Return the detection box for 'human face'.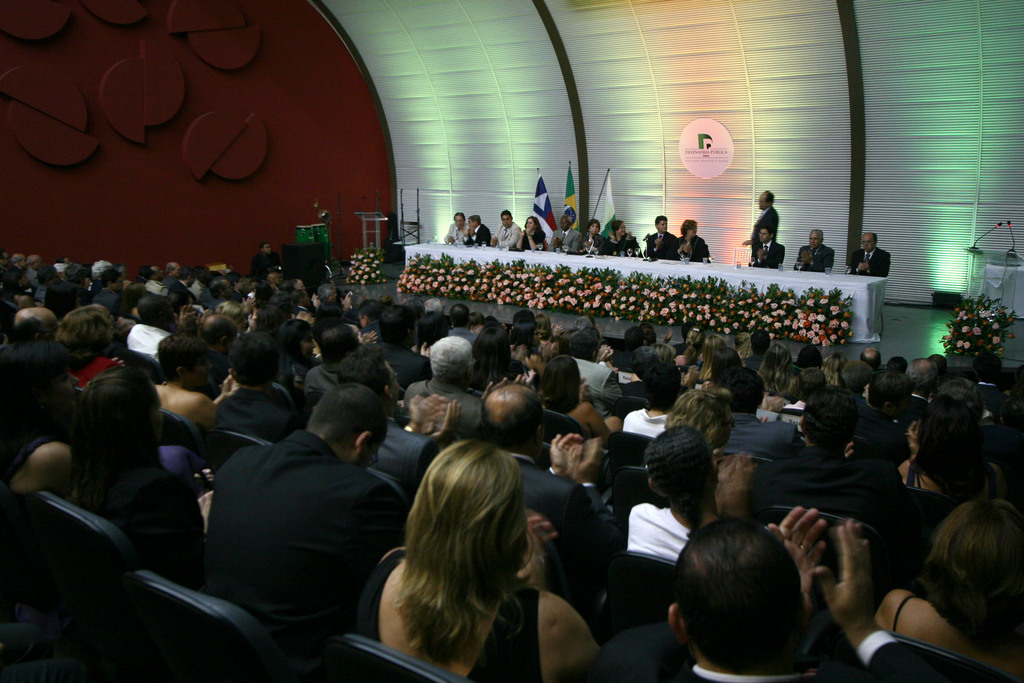
select_region(618, 218, 627, 237).
